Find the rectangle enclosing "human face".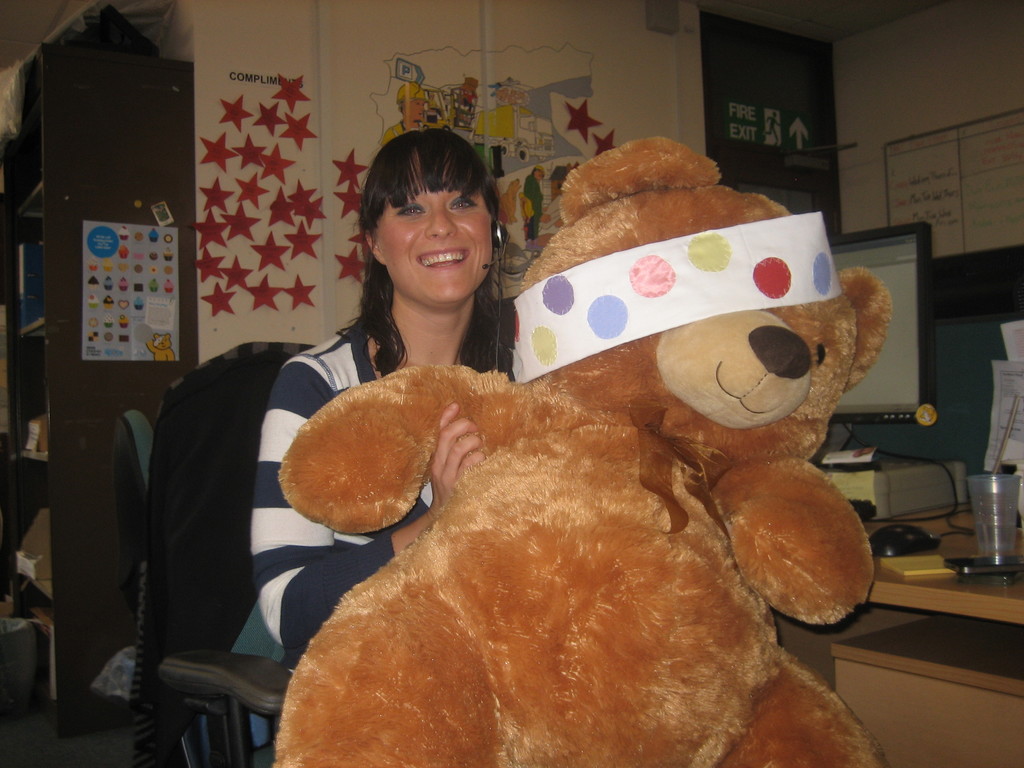
bbox=(374, 157, 493, 300).
